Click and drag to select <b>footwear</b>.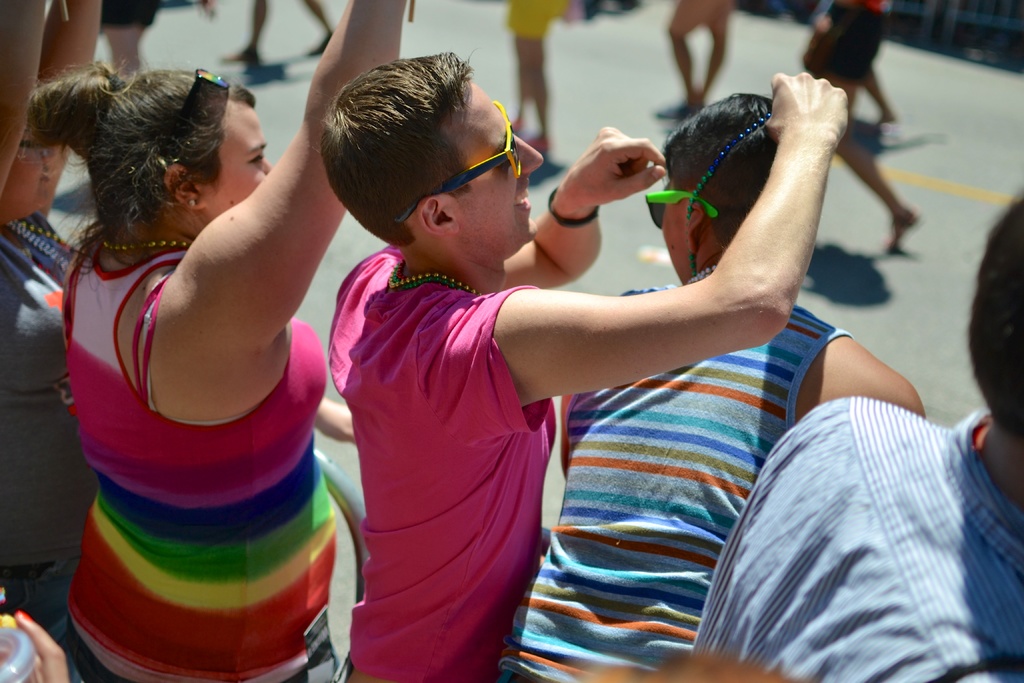
Selection: [left=302, top=31, right=333, bottom=55].
